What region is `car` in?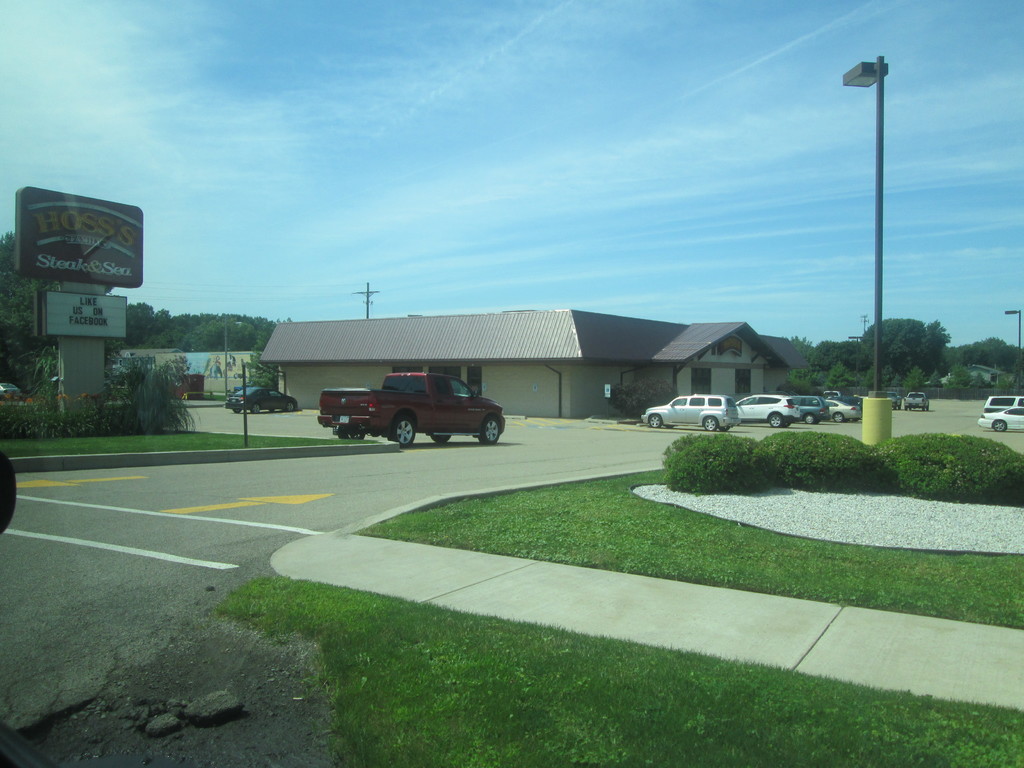
{"left": 828, "top": 401, "right": 854, "bottom": 425}.
